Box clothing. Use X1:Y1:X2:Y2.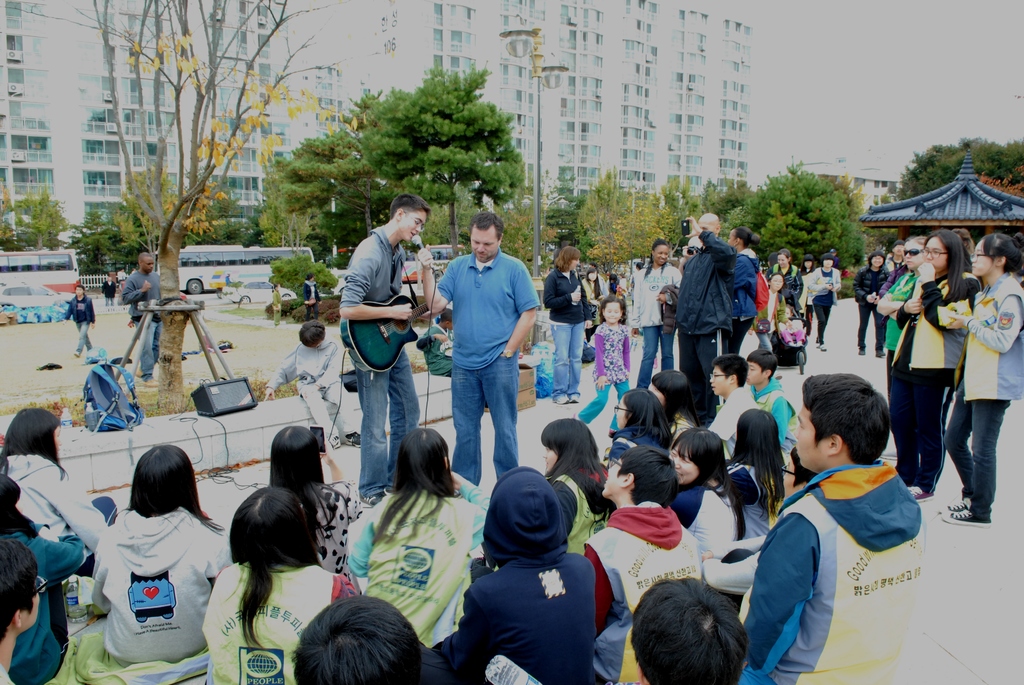
99:279:120:306.
